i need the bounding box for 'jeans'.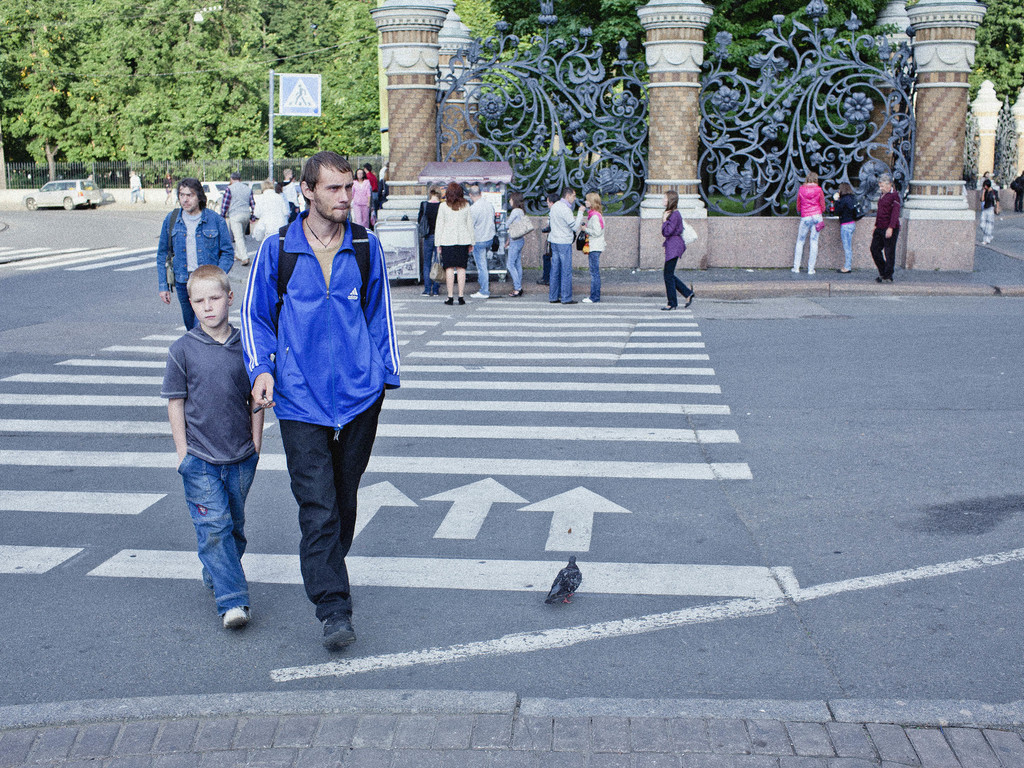
Here it is: <box>174,284,191,327</box>.
